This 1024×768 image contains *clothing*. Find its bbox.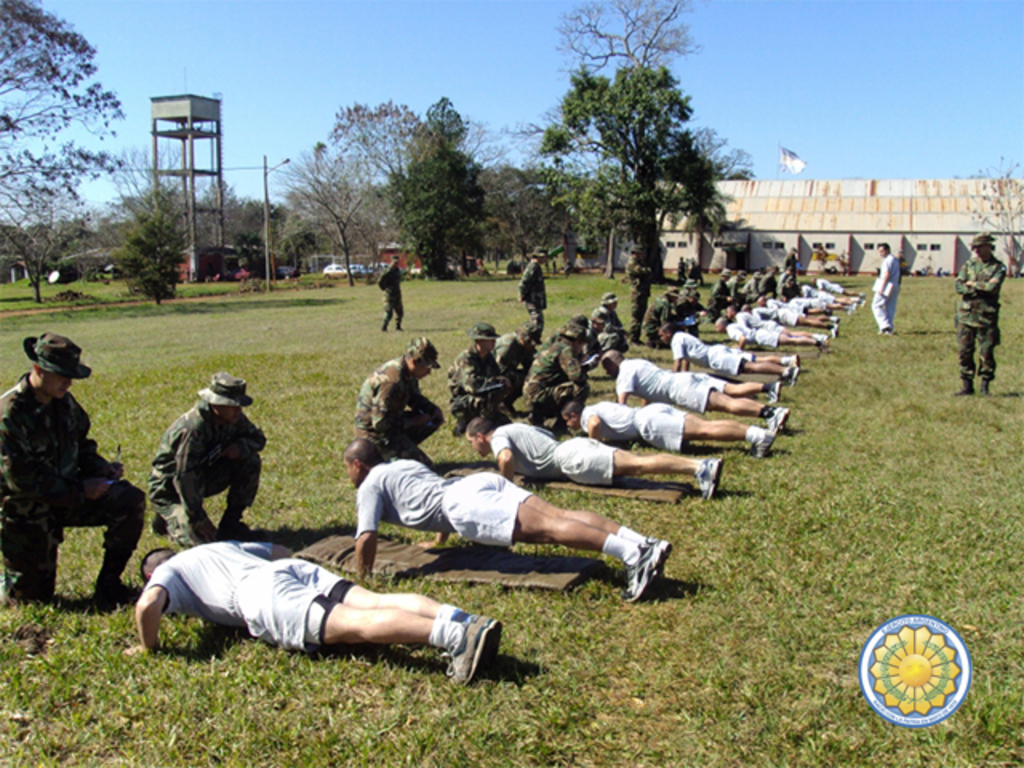
bbox=[667, 338, 754, 376].
